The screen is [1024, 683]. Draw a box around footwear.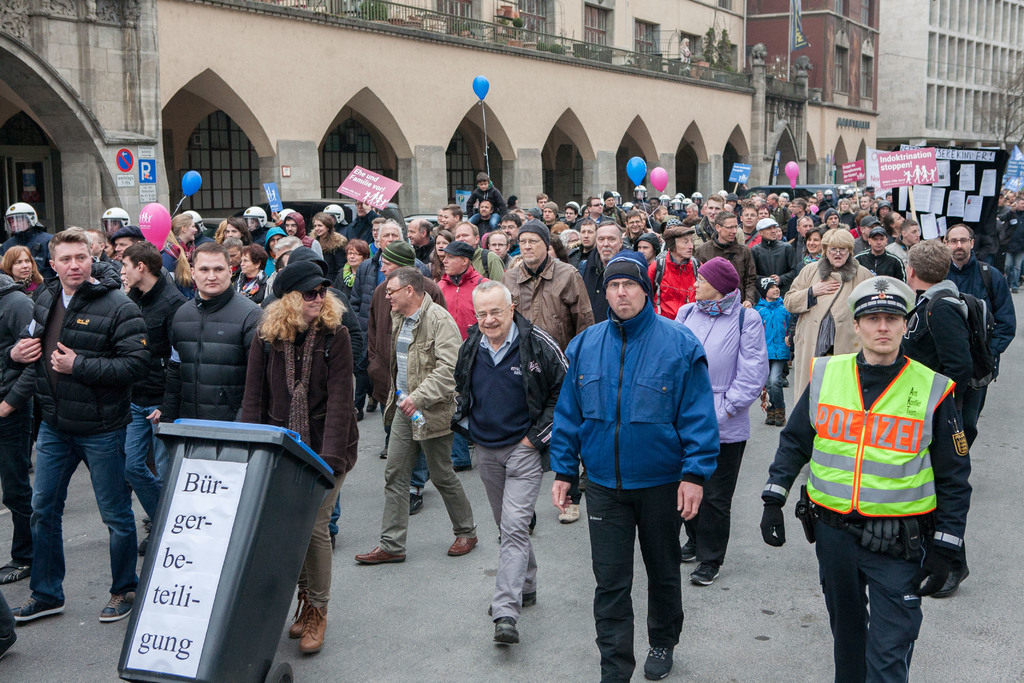
region(447, 532, 481, 556).
